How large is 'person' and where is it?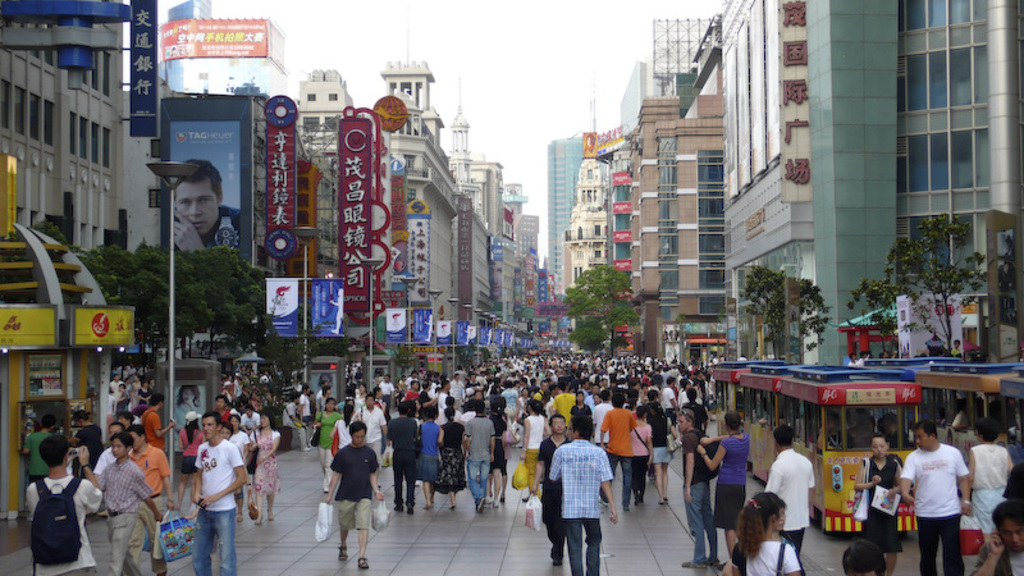
Bounding box: (left=442, top=404, right=480, bottom=507).
